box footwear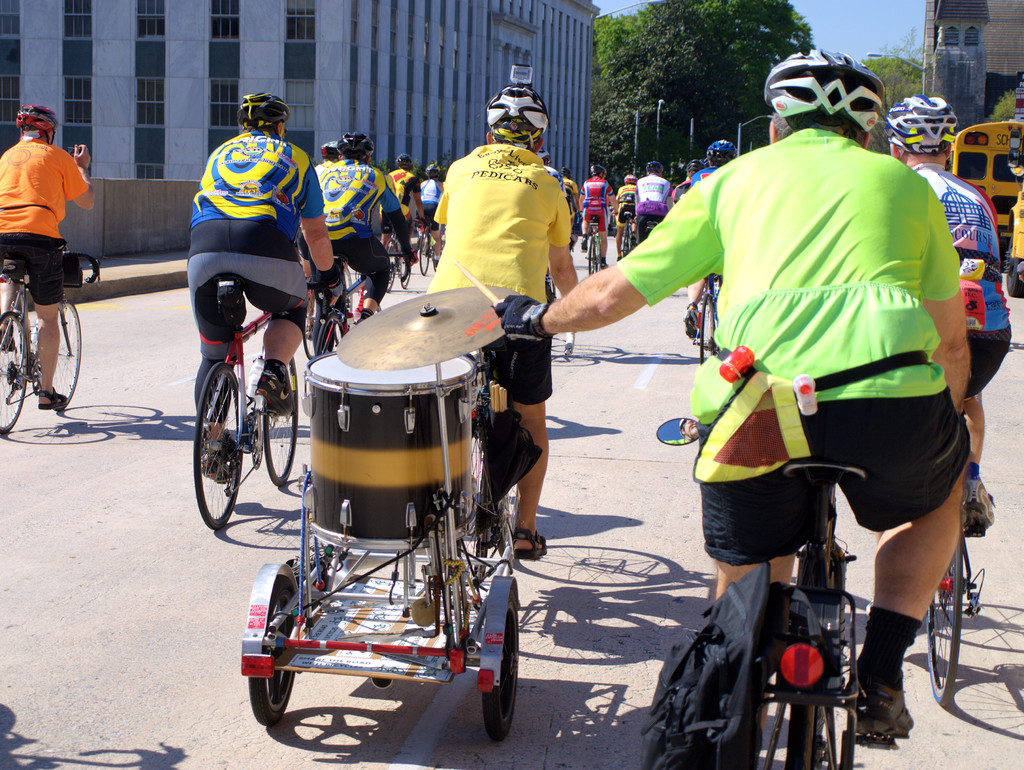
region(355, 316, 367, 325)
